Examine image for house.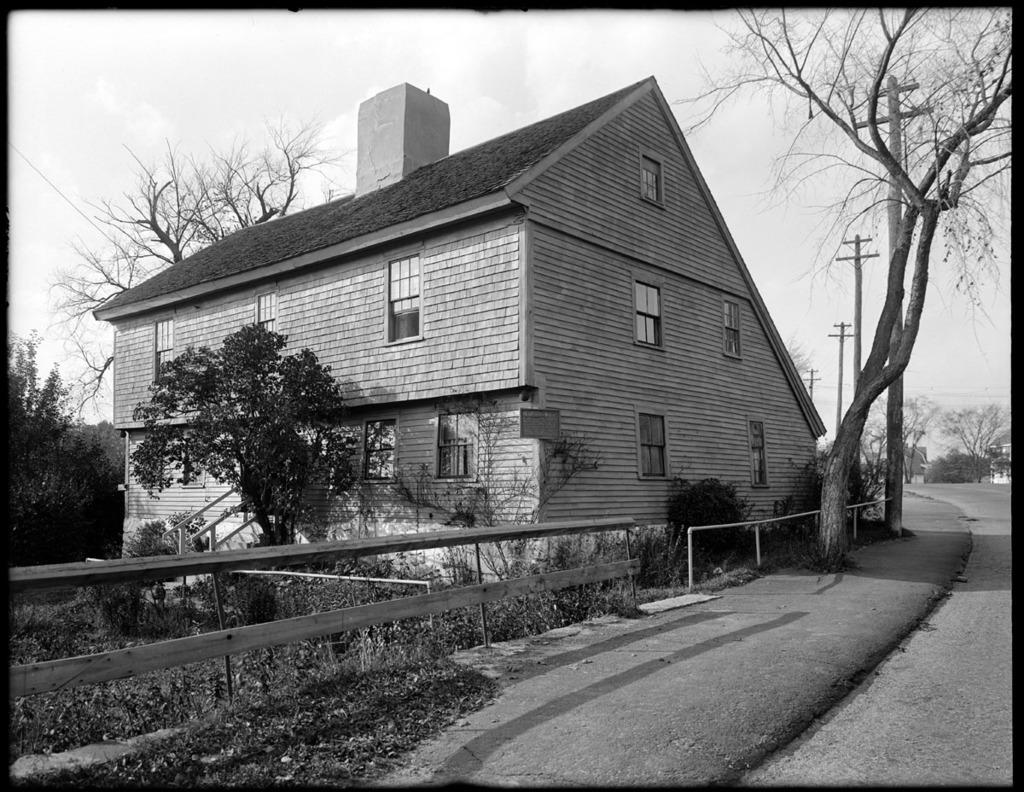
Examination result: {"x1": 135, "y1": 55, "x2": 841, "y2": 583}.
